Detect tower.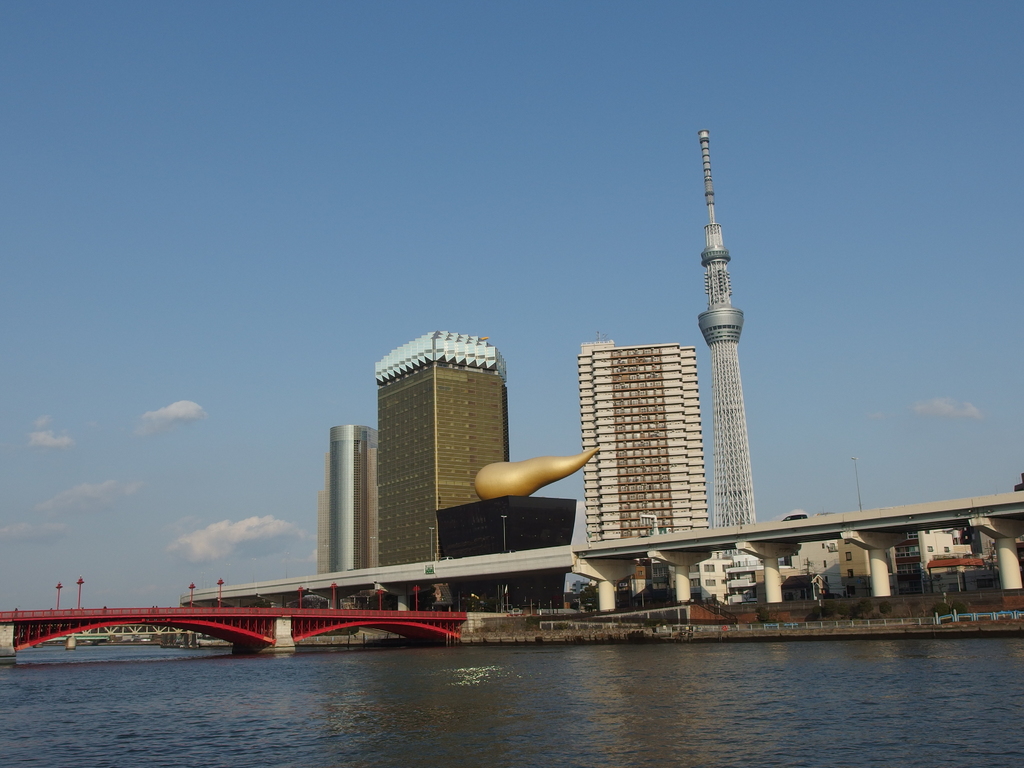
Detected at box=[696, 129, 762, 534].
